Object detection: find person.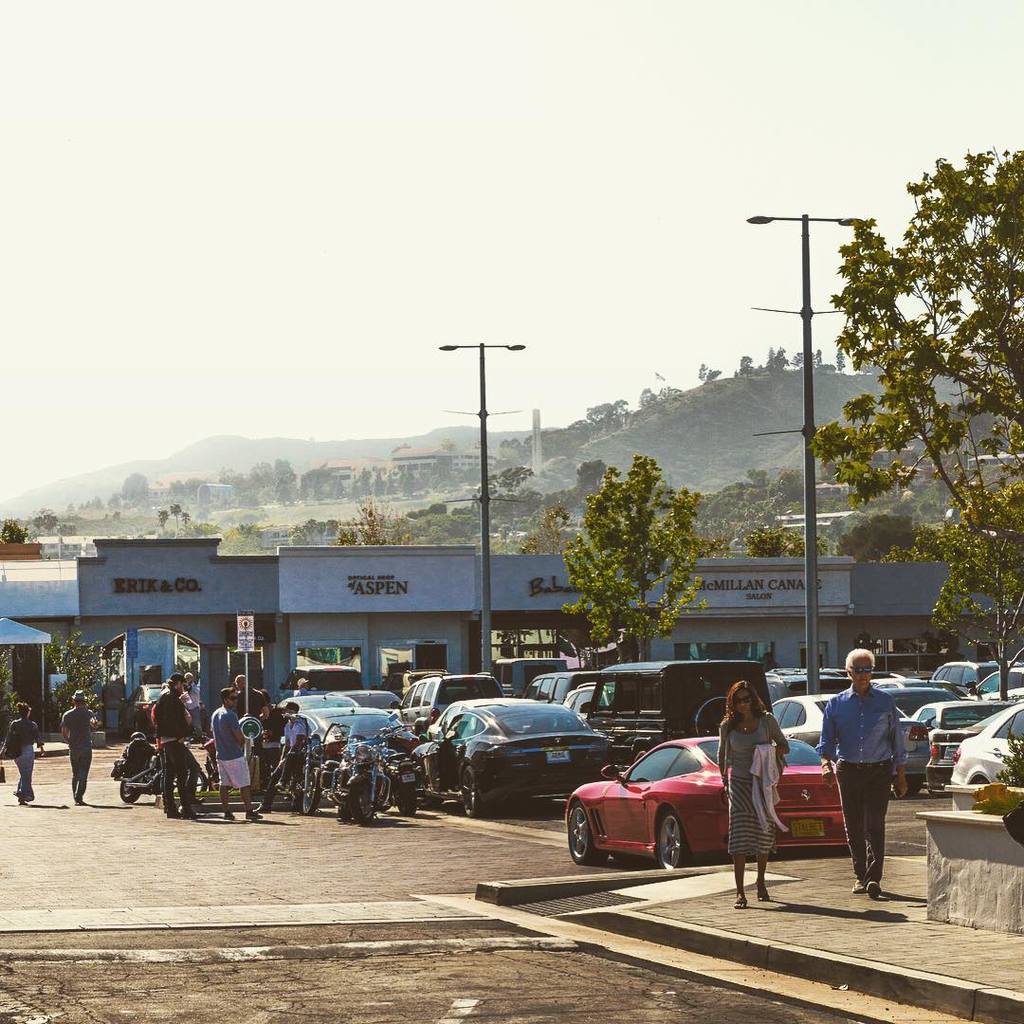
detection(276, 703, 309, 791).
